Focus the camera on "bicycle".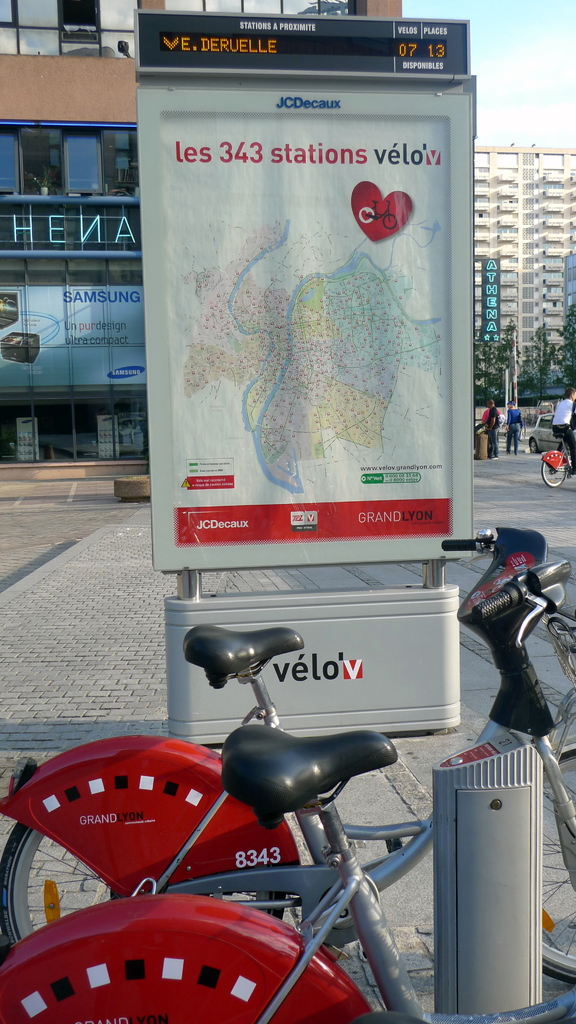
Focus region: (left=536, top=430, right=575, bottom=492).
